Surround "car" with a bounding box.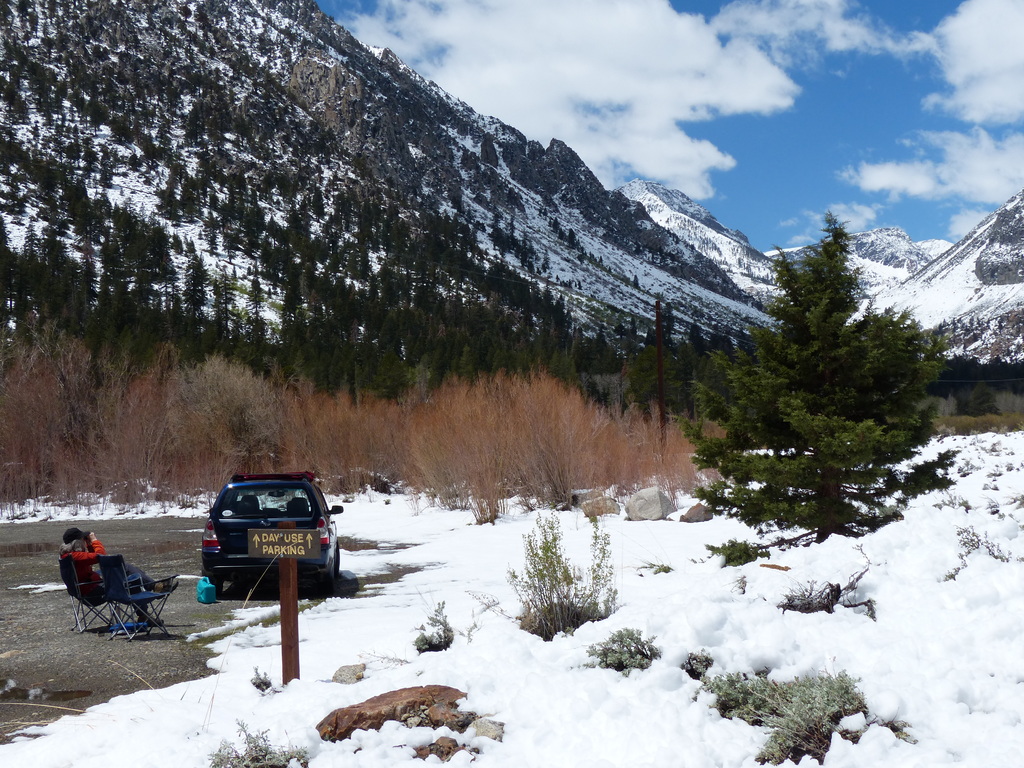
[201,469,344,596].
